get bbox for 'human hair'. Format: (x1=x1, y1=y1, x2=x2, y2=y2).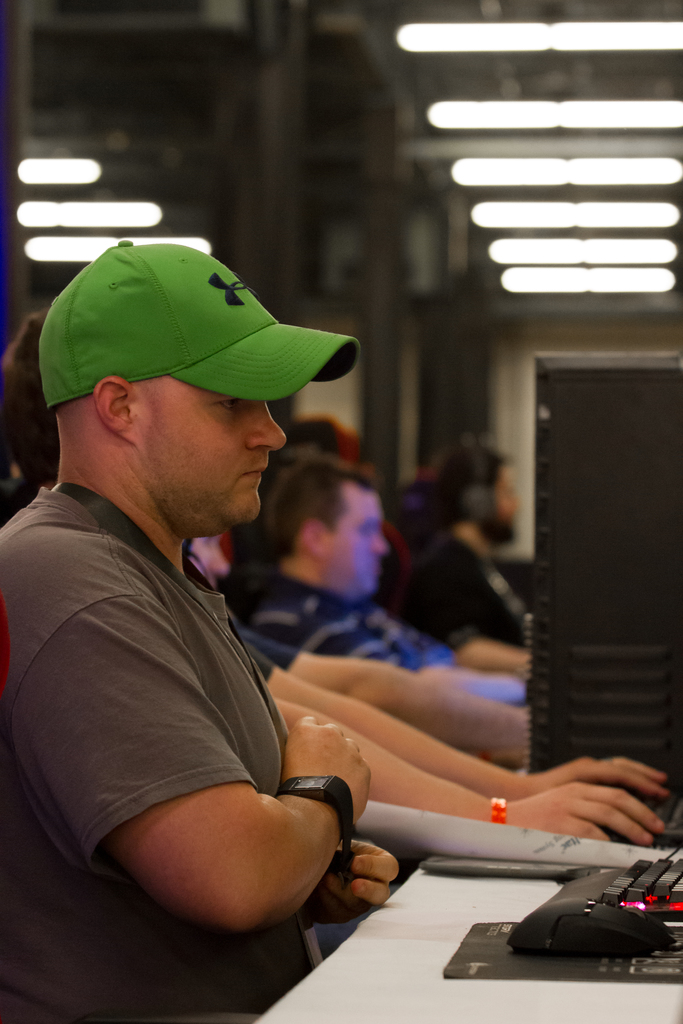
(x1=429, y1=442, x2=511, y2=524).
